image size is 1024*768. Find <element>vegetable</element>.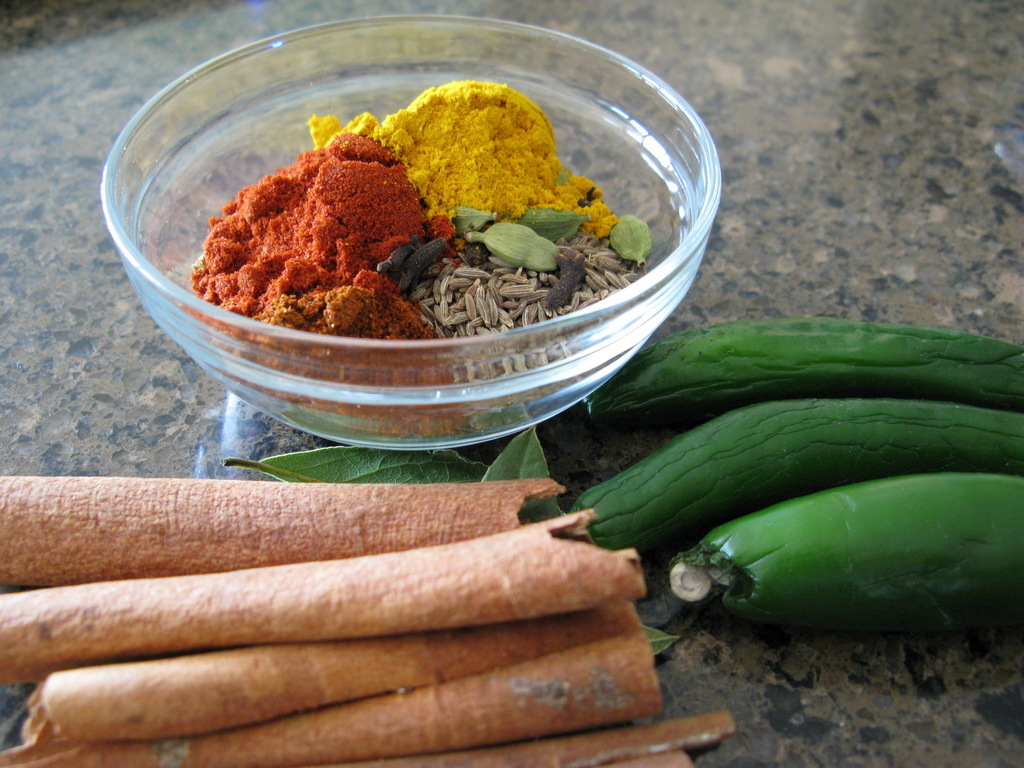
select_region(570, 396, 1023, 568).
